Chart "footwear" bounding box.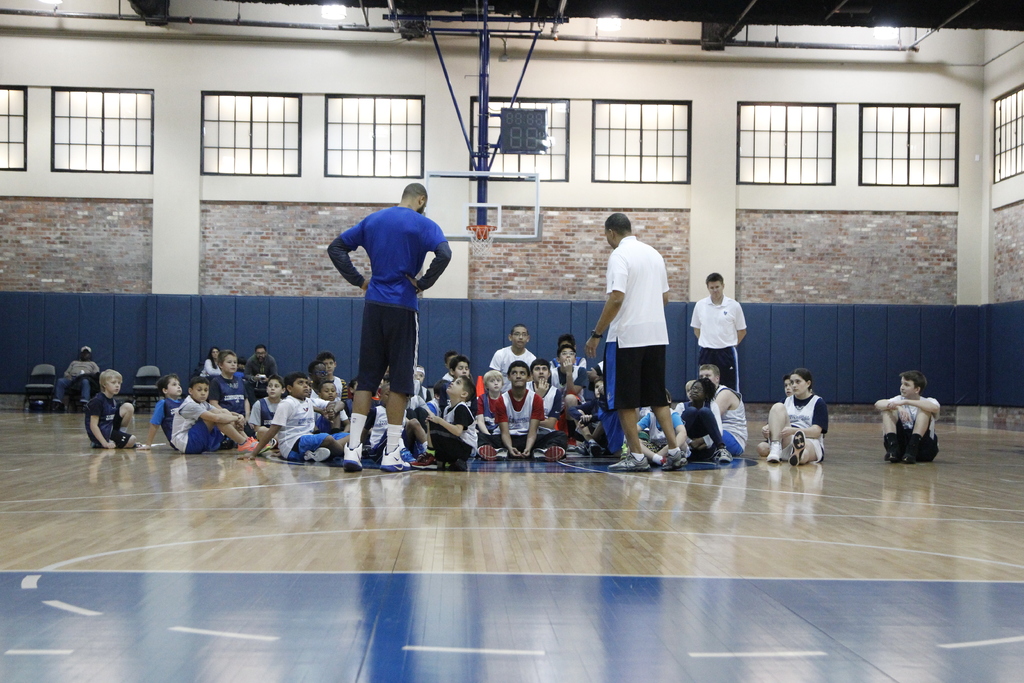
Charted: bbox=(788, 429, 807, 468).
